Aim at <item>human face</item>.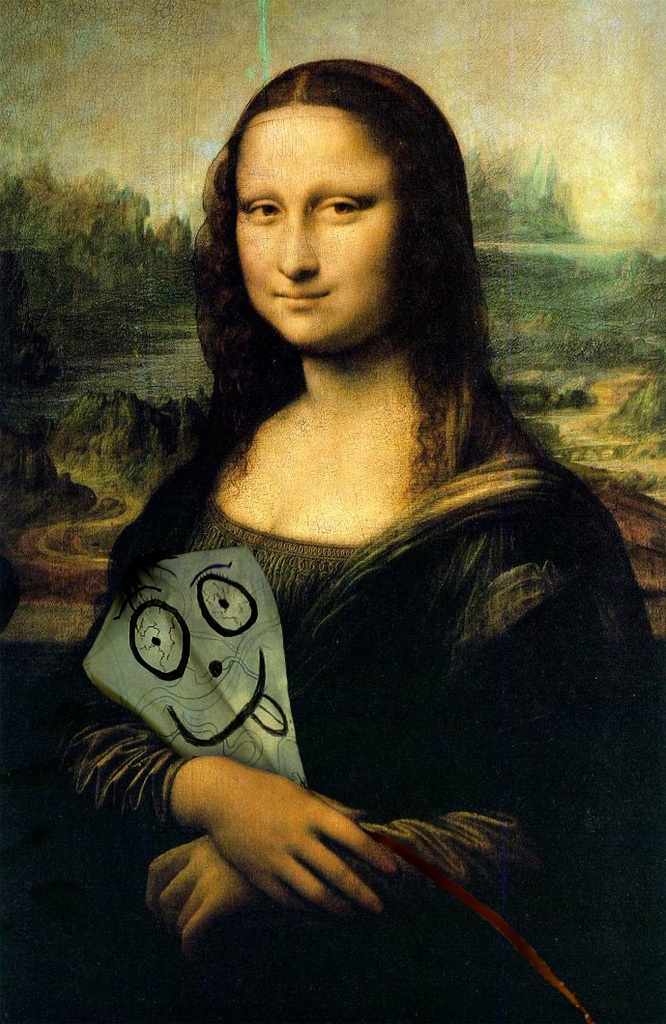
Aimed at bbox=(236, 109, 406, 343).
